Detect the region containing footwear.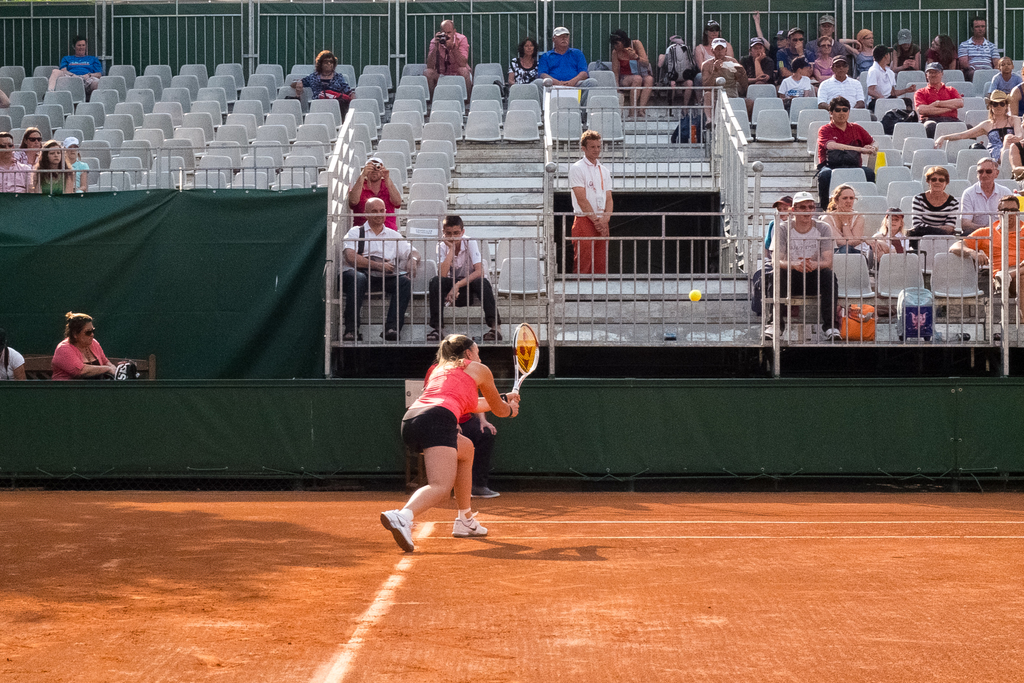
bbox=(470, 488, 502, 499).
